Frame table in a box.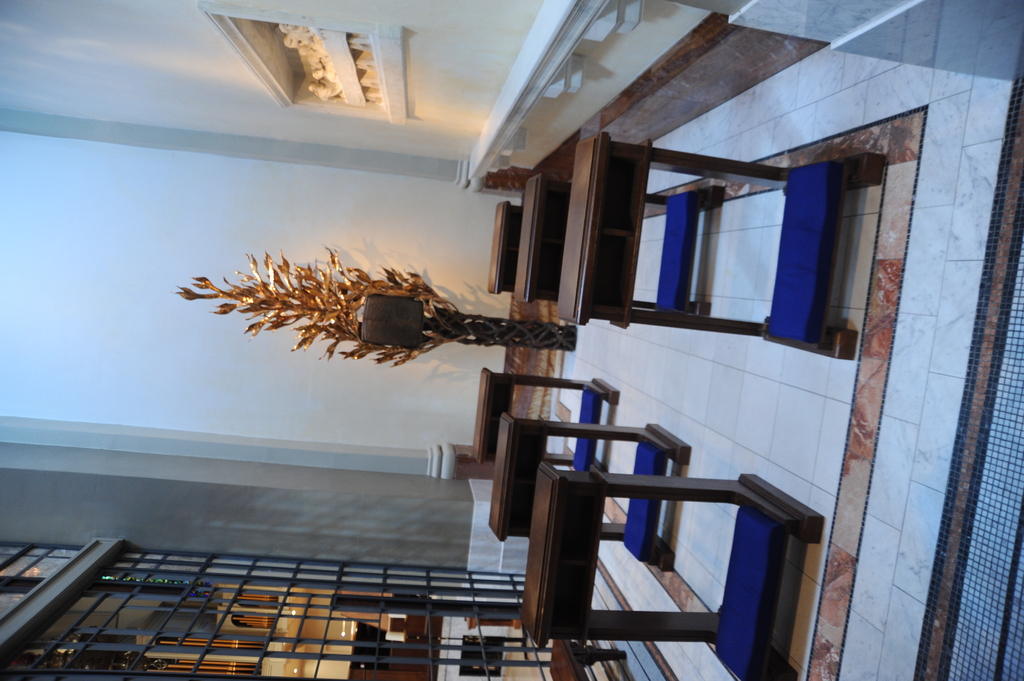
bbox=[551, 120, 795, 335].
